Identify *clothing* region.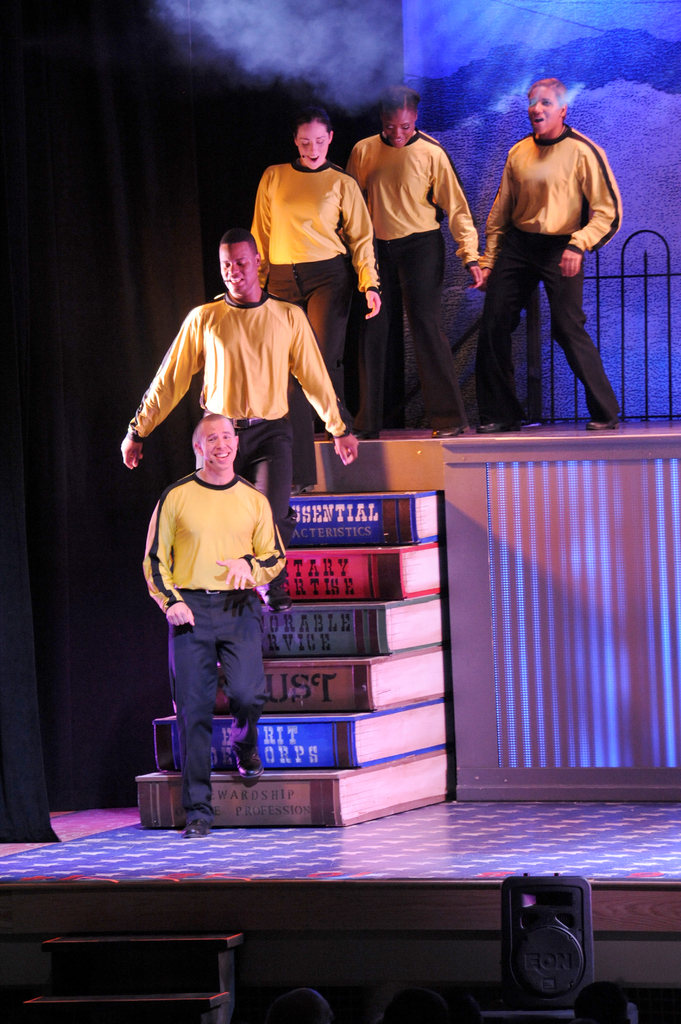
Region: x1=346 y1=141 x2=474 y2=429.
